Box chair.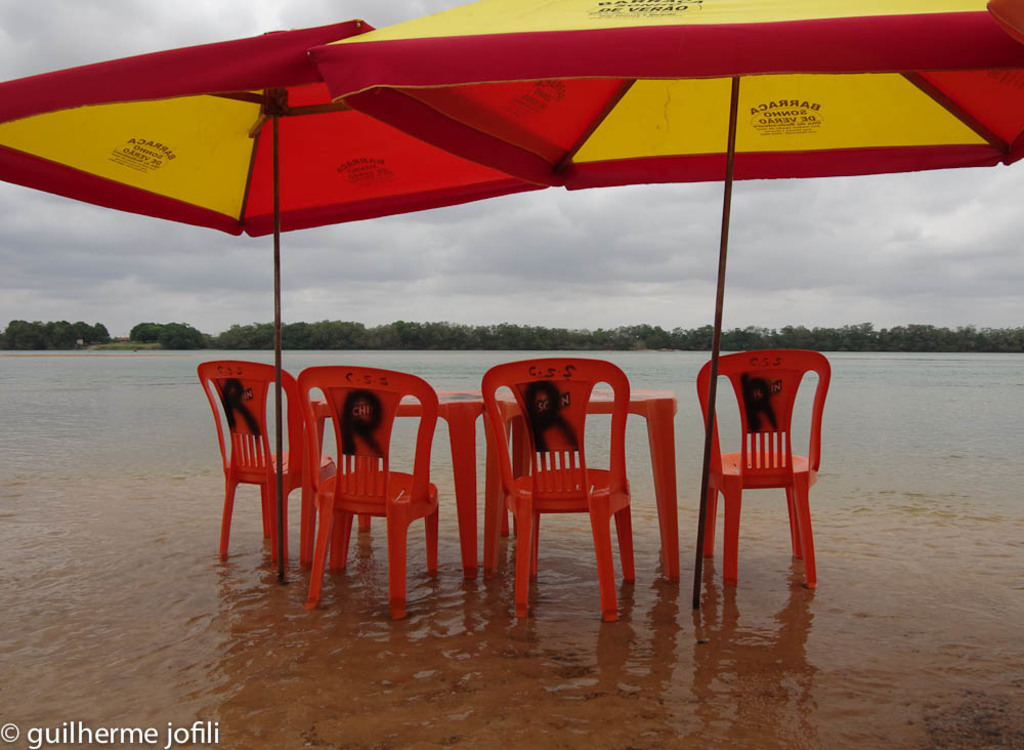
482:353:642:627.
